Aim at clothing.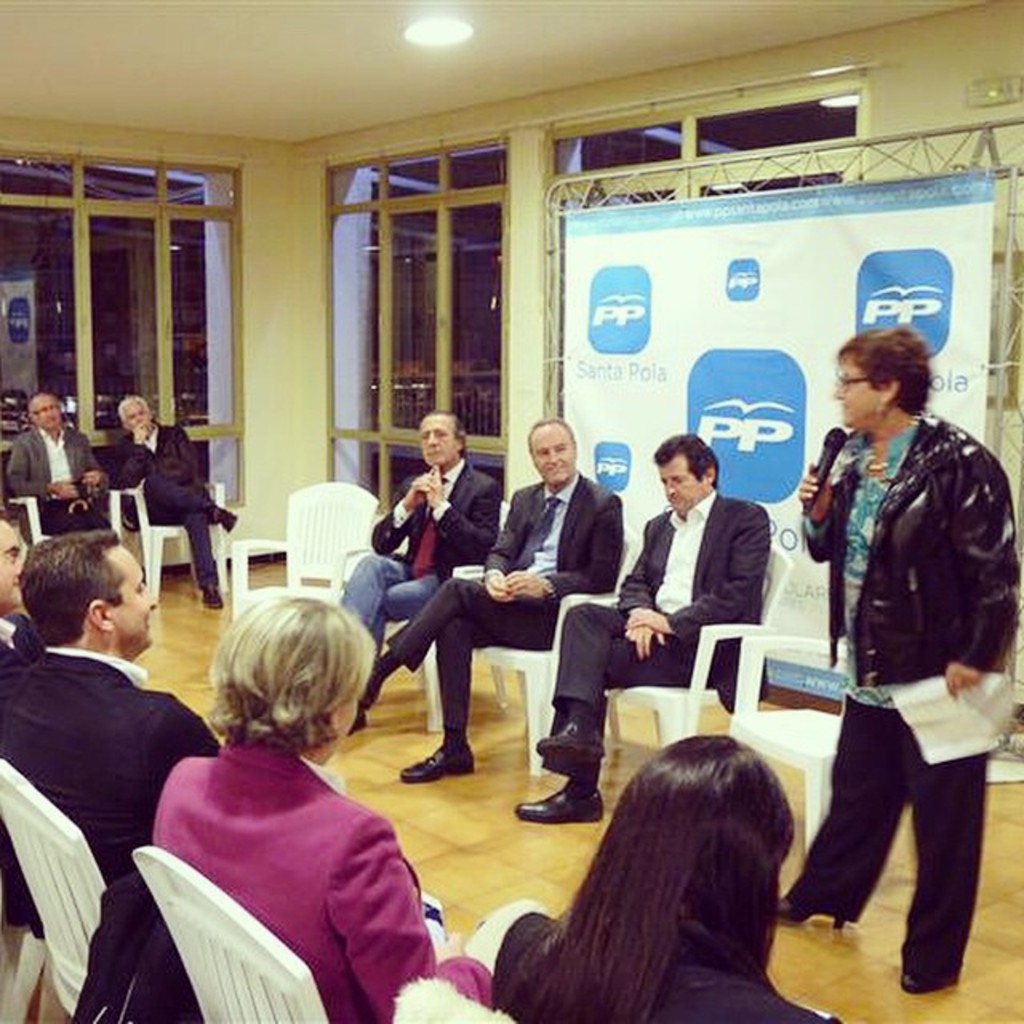
Aimed at detection(0, 648, 224, 1022).
